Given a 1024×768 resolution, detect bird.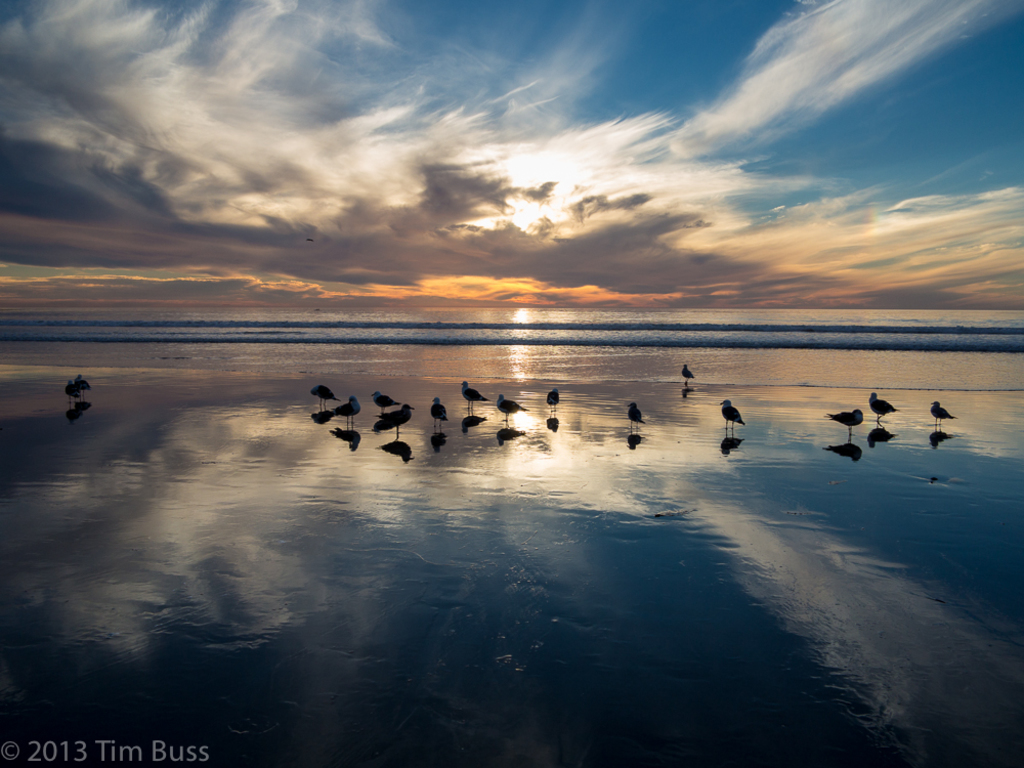
551:381:560:413.
